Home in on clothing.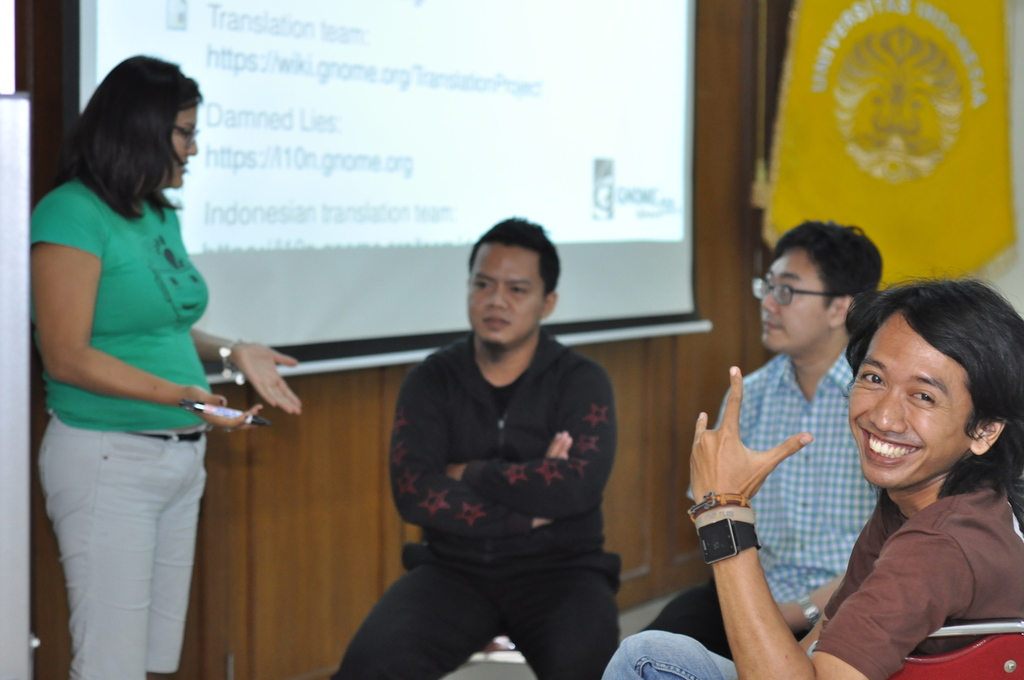
Homed in at rect(329, 326, 621, 679).
